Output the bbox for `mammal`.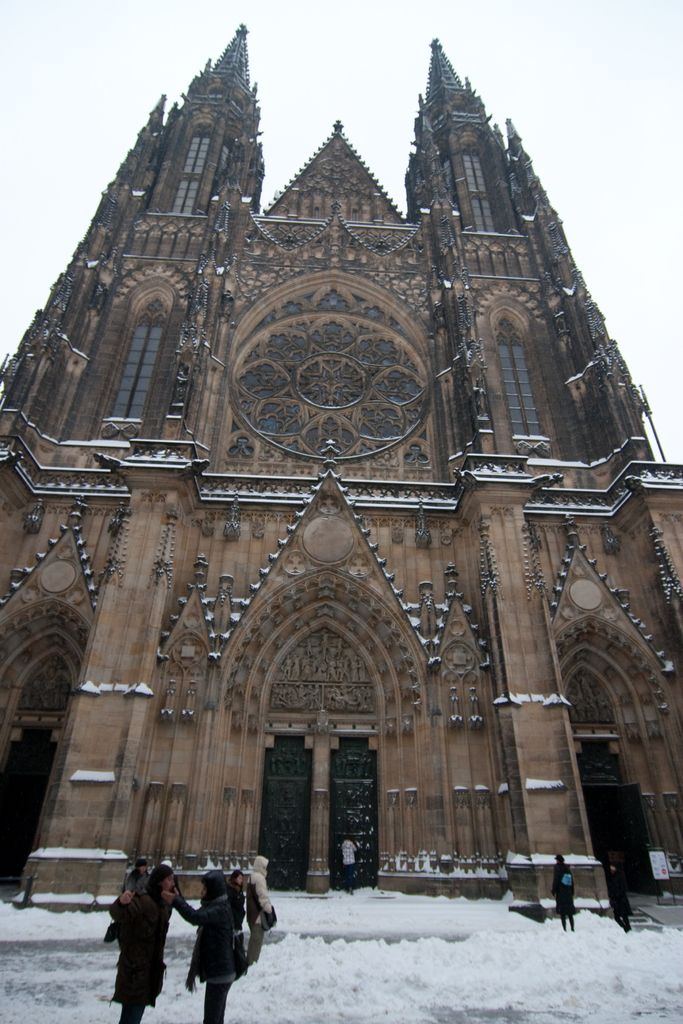
(x1=344, y1=835, x2=355, y2=895).
